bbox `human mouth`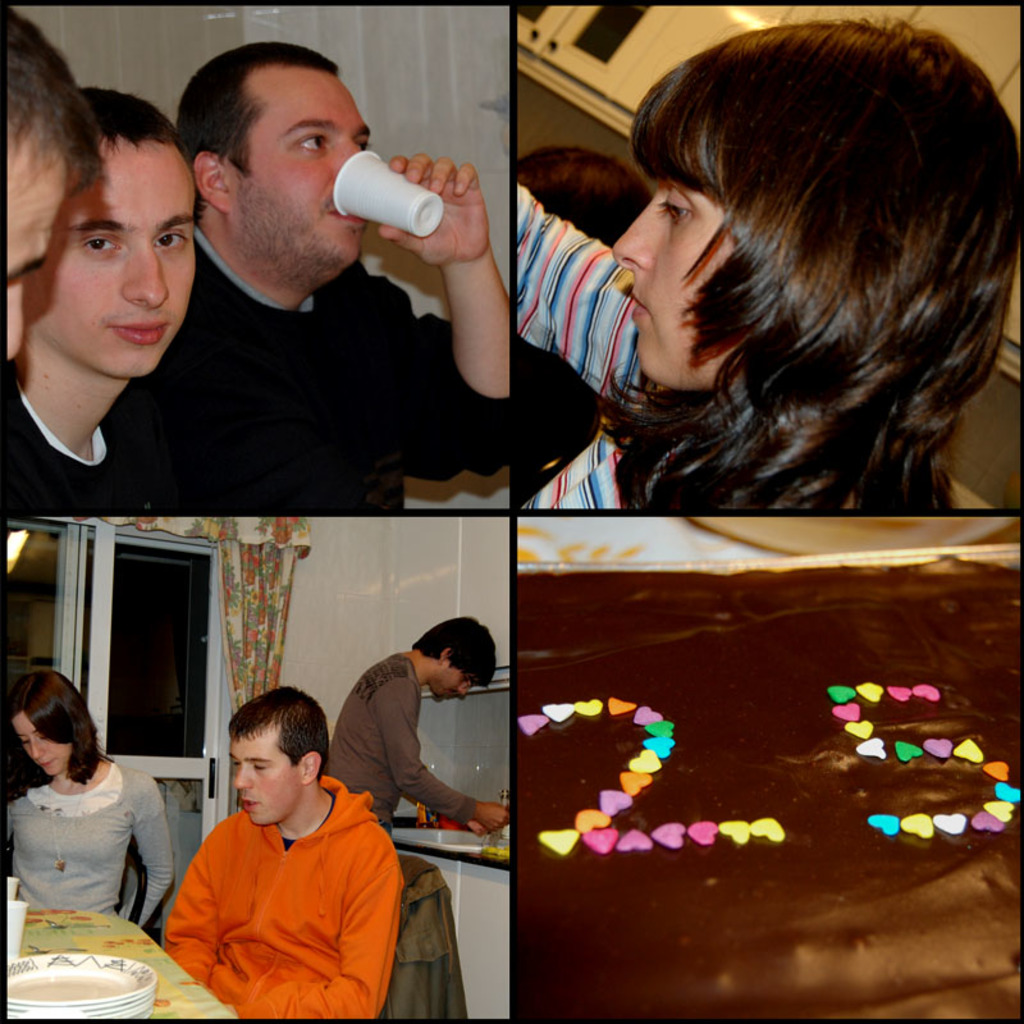
BBox(247, 803, 260, 812)
